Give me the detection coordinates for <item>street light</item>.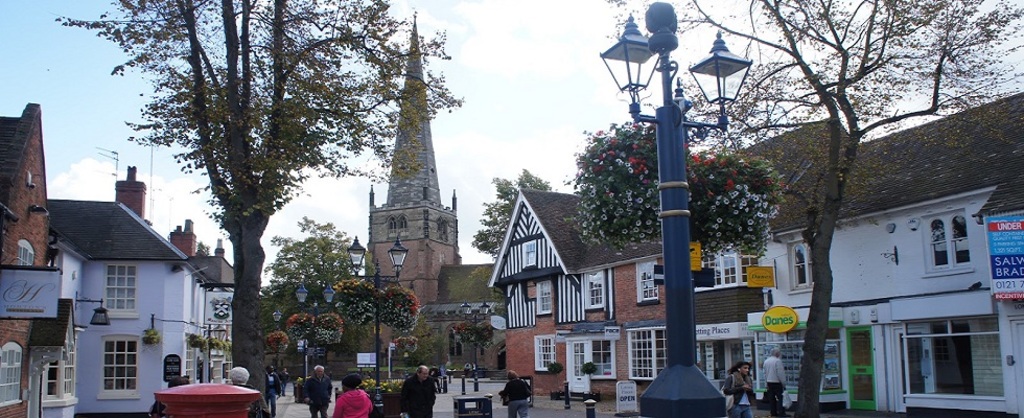
rect(540, 38, 784, 399).
